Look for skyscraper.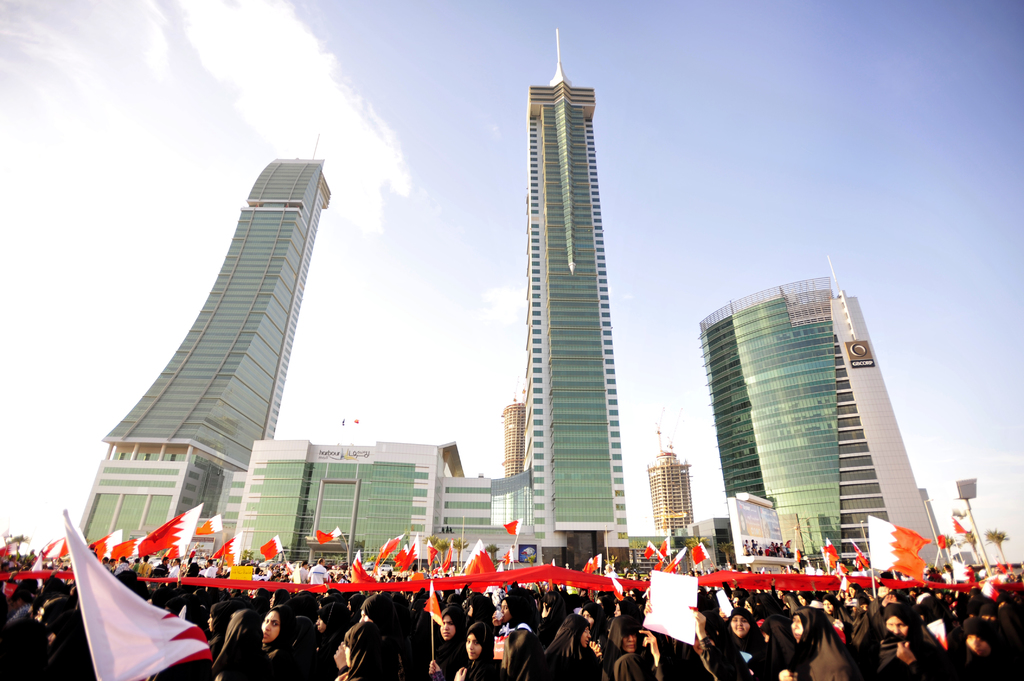
Found: crop(520, 31, 632, 561).
